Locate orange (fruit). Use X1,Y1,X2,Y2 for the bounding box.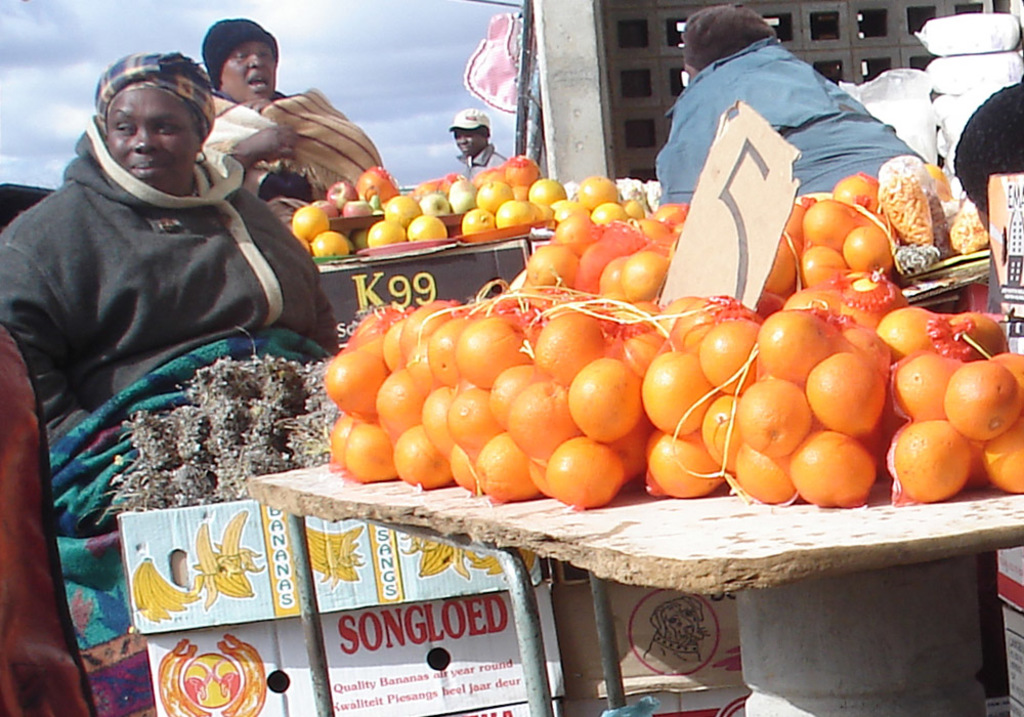
447,177,479,206.
